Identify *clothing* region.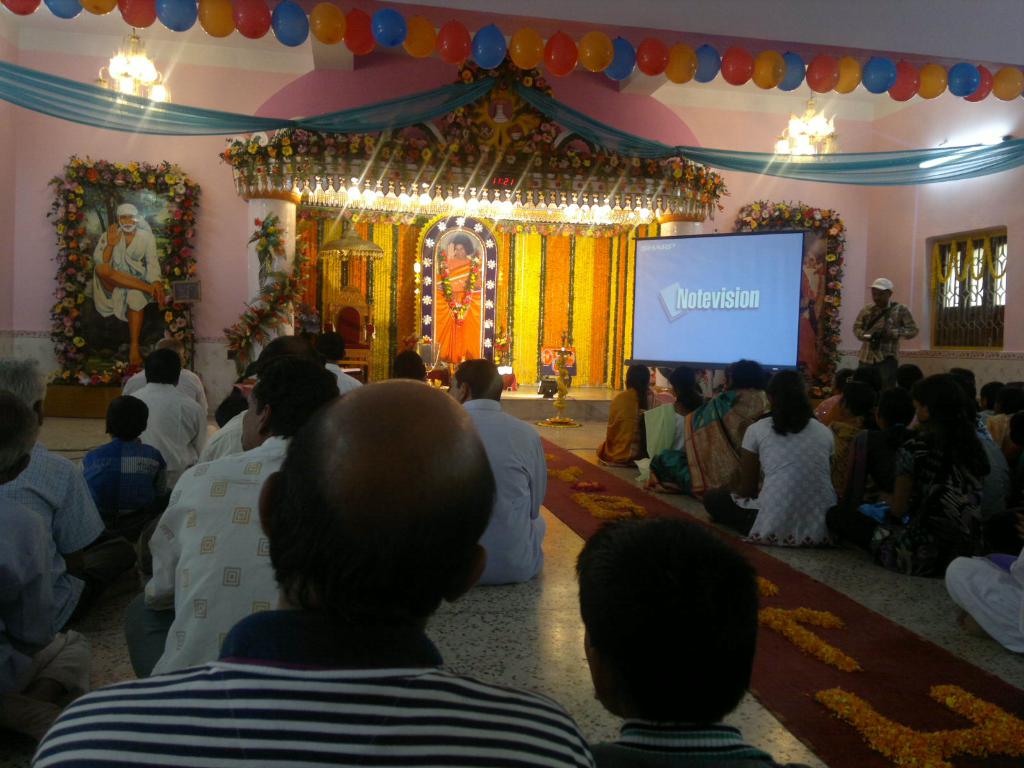
Region: {"left": 126, "top": 381, "right": 213, "bottom": 466}.
